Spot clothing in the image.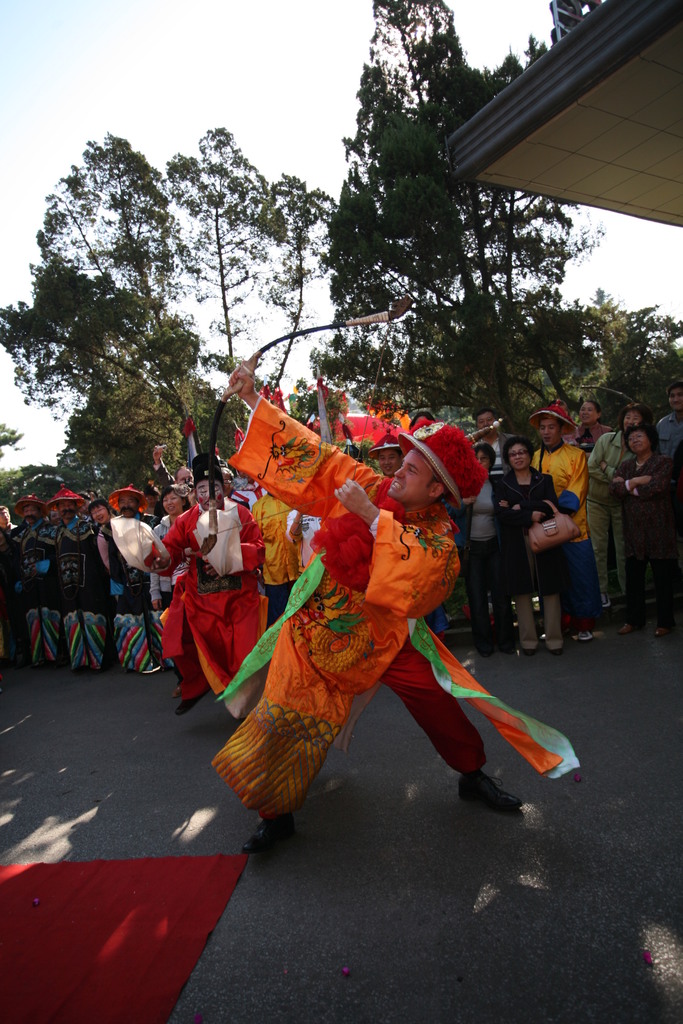
clothing found at box=[53, 504, 110, 676].
